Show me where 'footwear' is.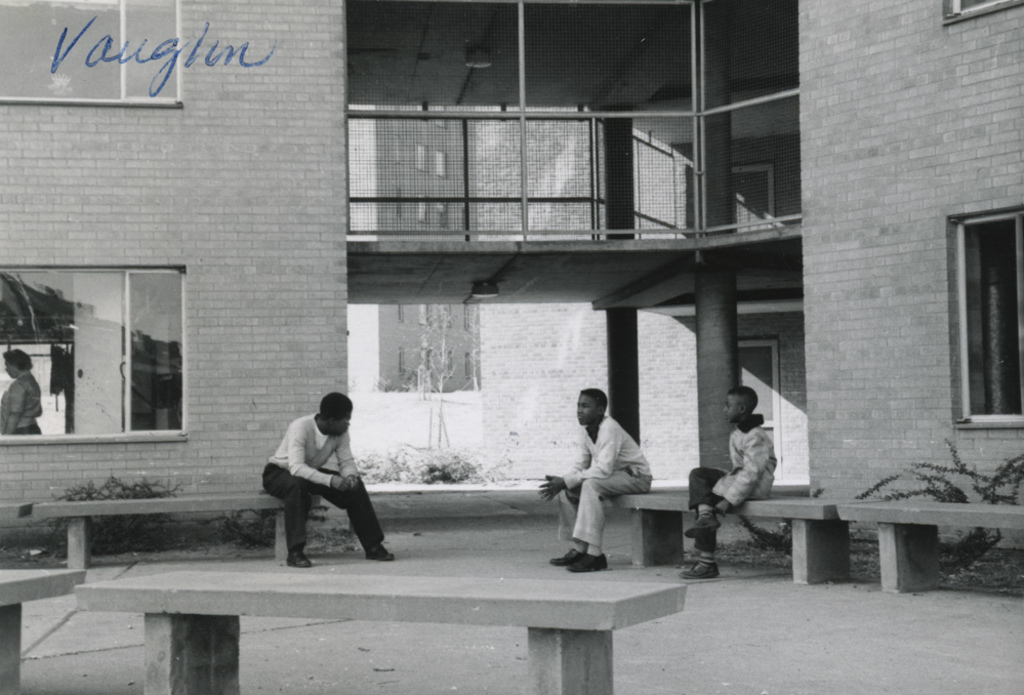
'footwear' is at (551, 551, 584, 565).
